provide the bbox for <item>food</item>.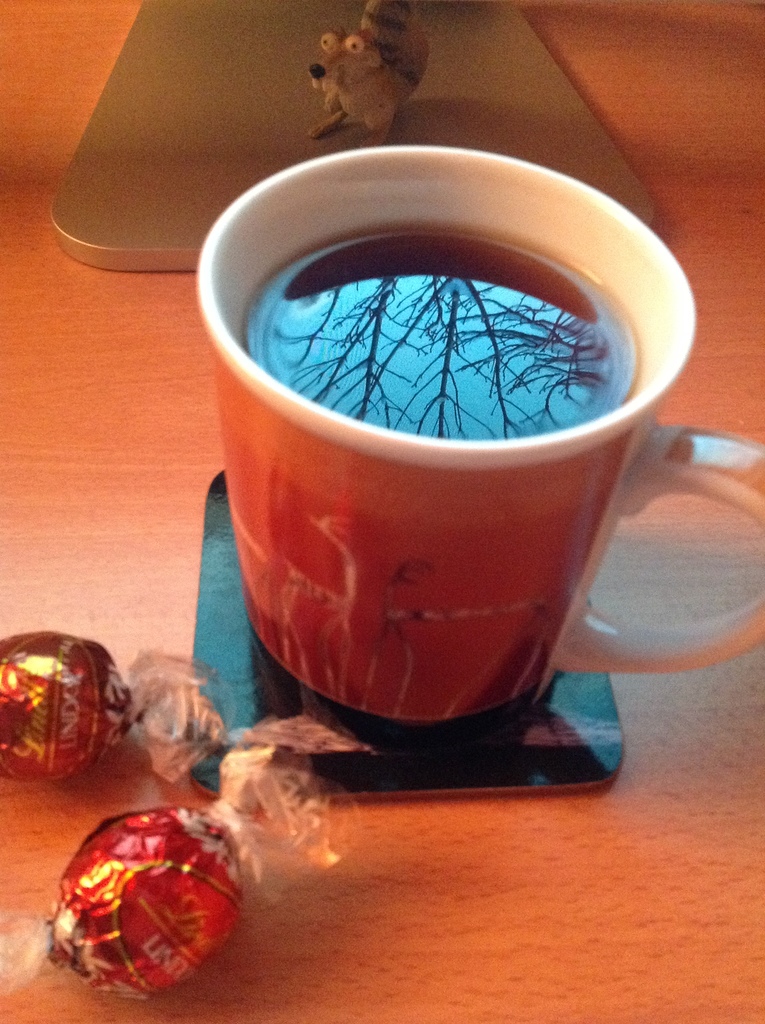
box(0, 633, 141, 771).
